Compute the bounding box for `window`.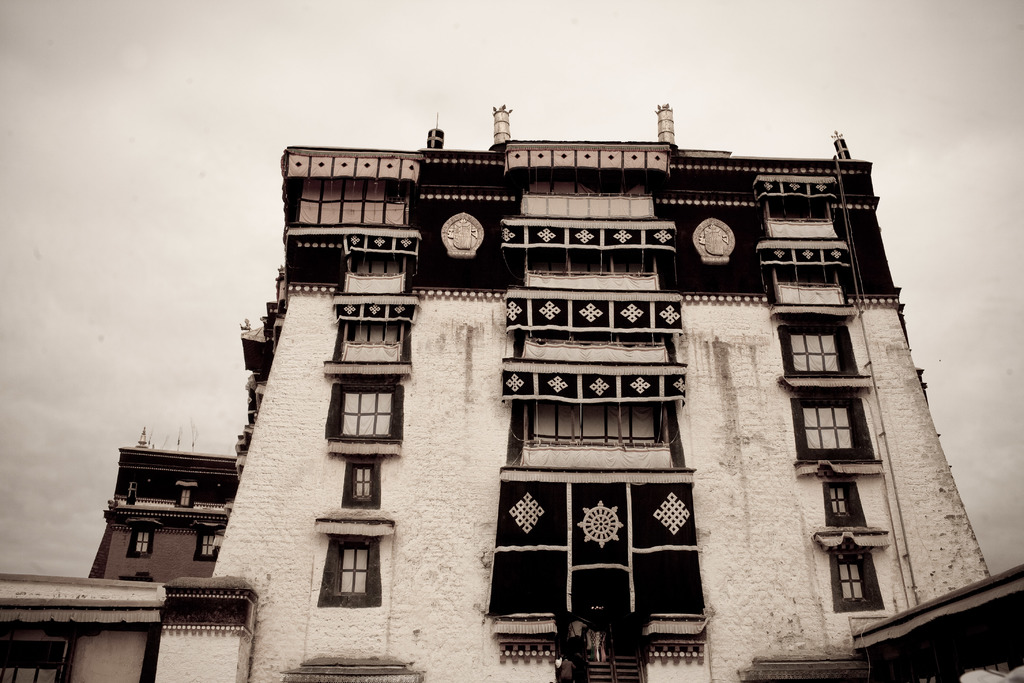
x1=342, y1=461, x2=380, y2=518.
